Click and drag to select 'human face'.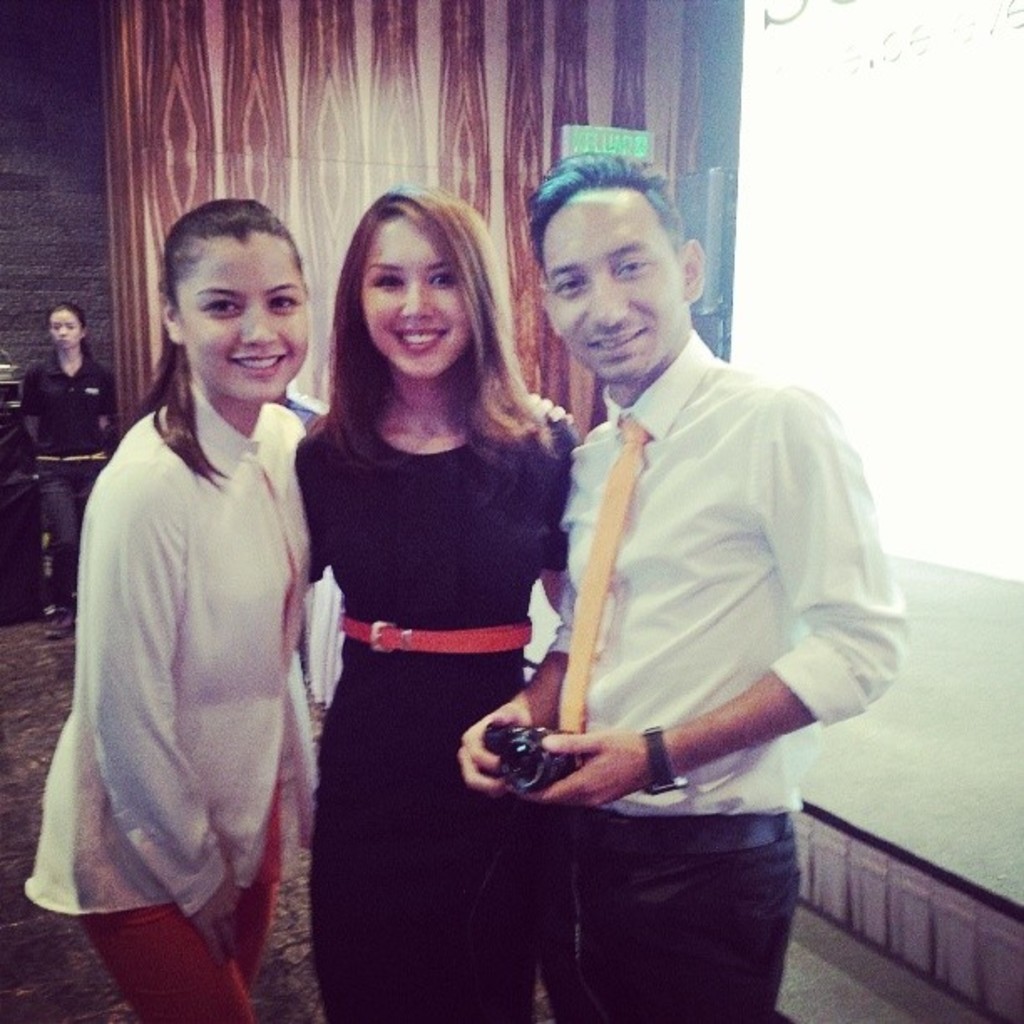
Selection: 360,221,468,383.
